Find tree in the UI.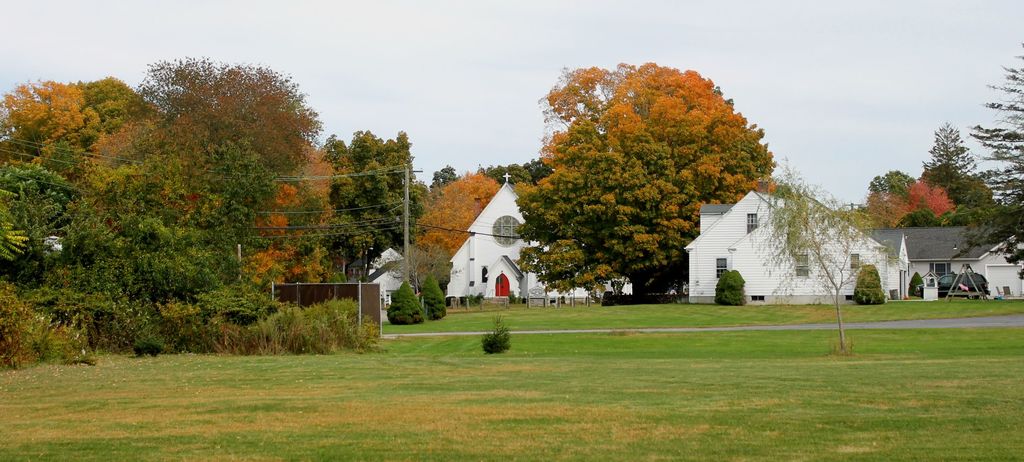
UI element at (934, 40, 1023, 283).
